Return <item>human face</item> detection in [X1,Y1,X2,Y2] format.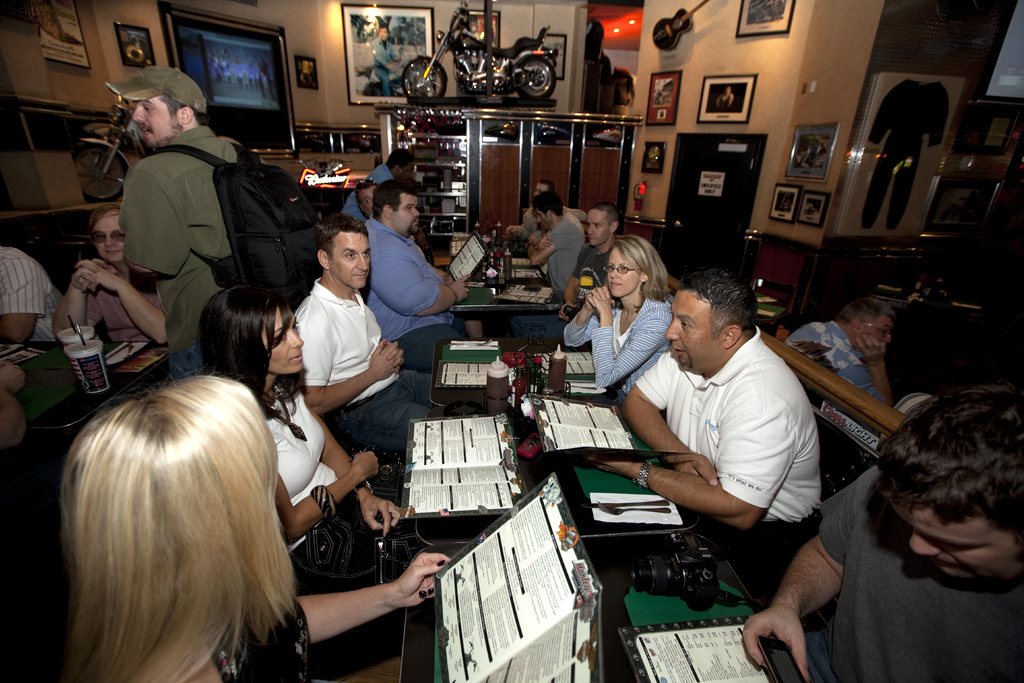
[333,227,372,290].
